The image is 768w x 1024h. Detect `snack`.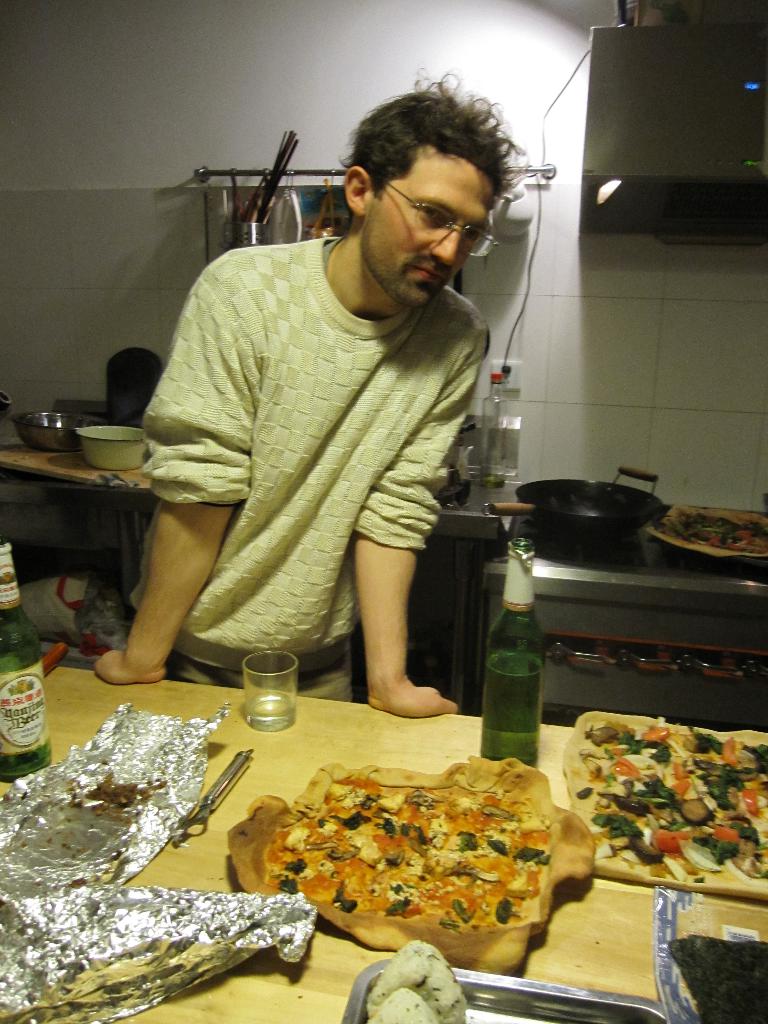
Detection: <bbox>644, 508, 767, 560</bbox>.
